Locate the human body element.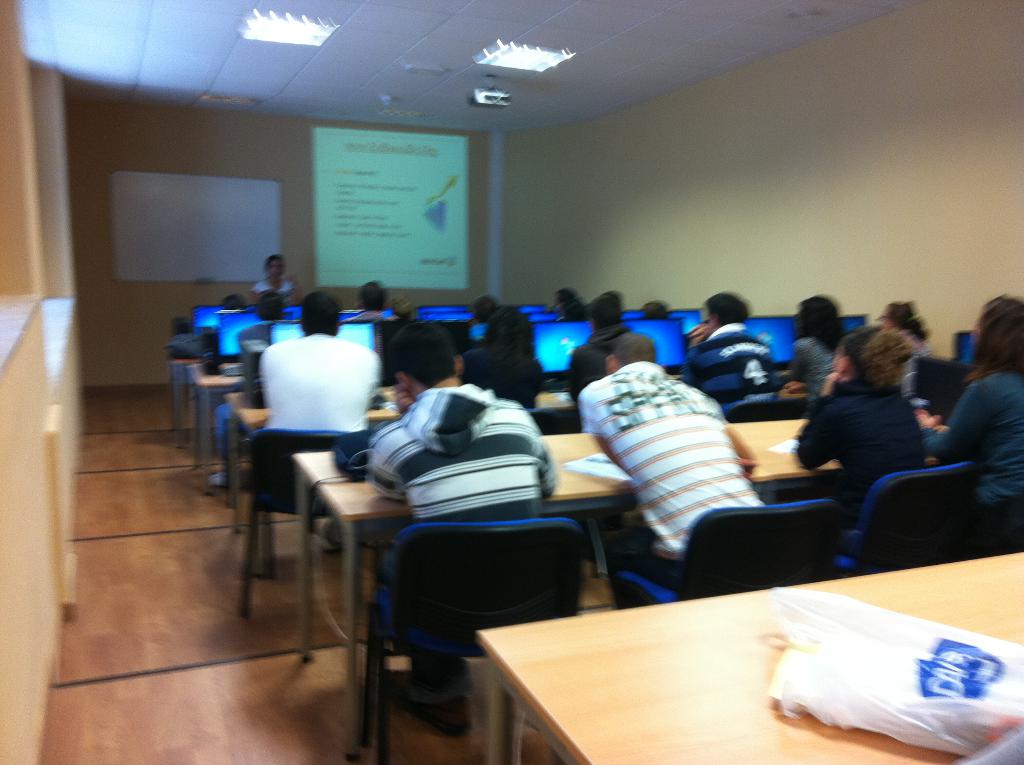
Element bbox: box(579, 361, 769, 609).
